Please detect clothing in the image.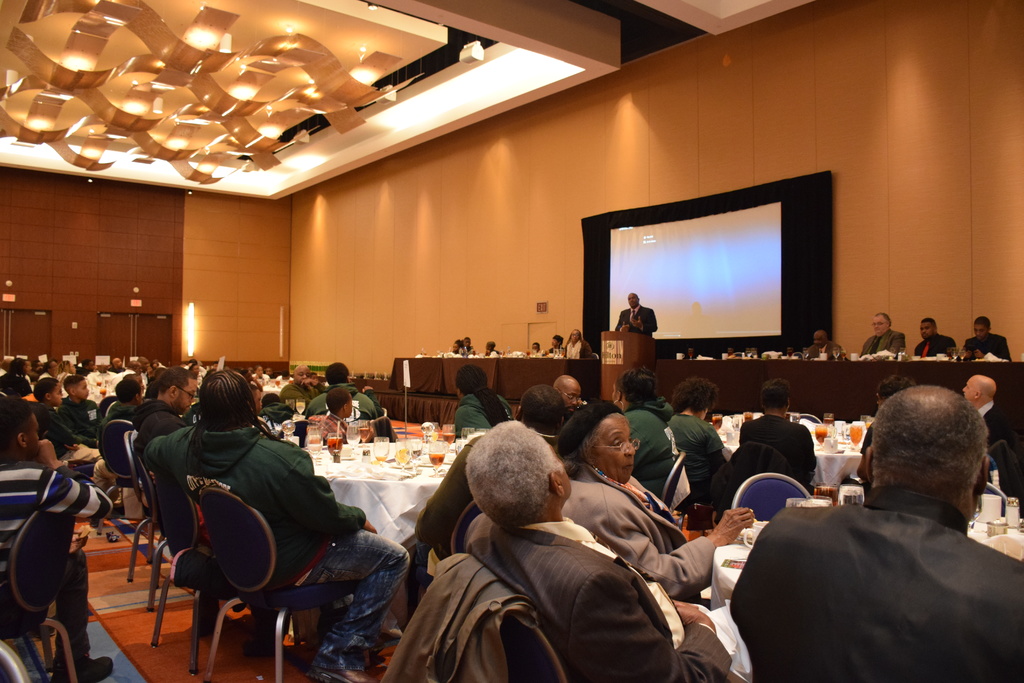
BBox(735, 463, 1014, 679).
